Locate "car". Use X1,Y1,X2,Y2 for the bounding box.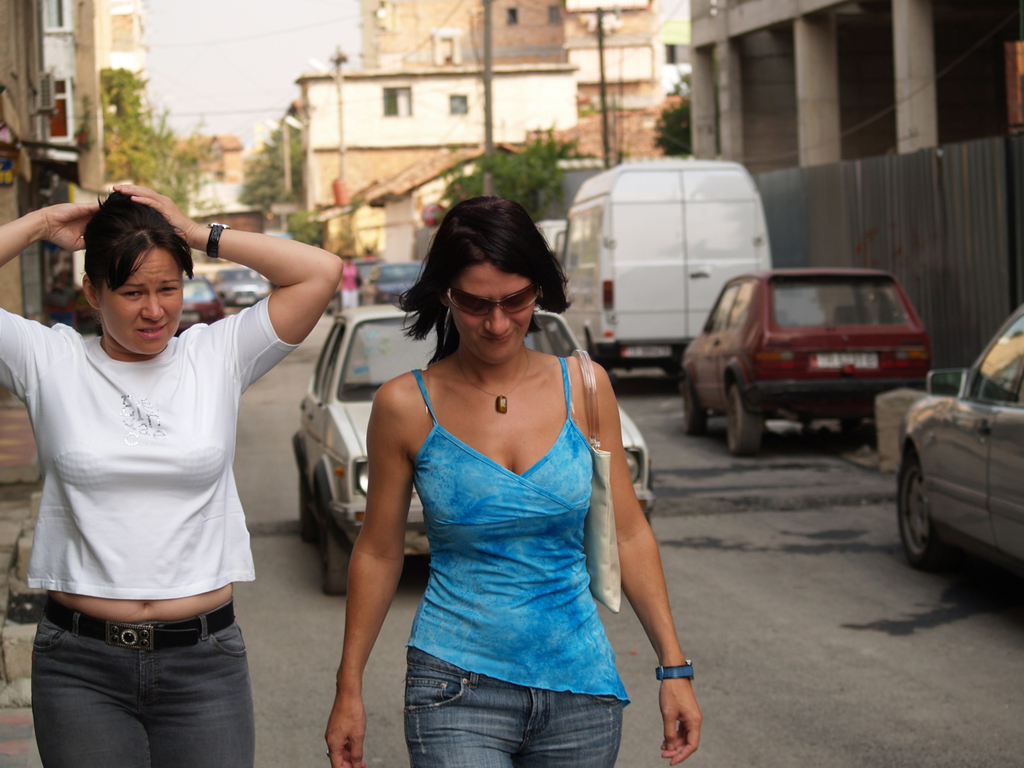
177,275,206,326.
